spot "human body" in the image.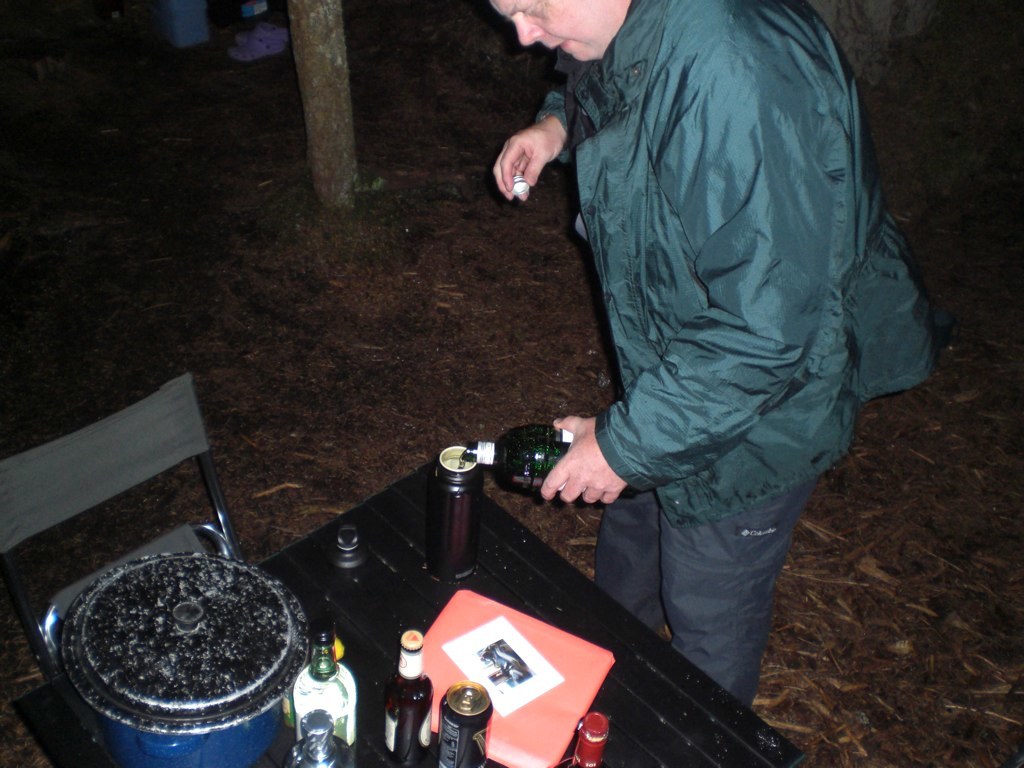
"human body" found at {"x1": 480, "y1": 1, "x2": 936, "y2": 704}.
